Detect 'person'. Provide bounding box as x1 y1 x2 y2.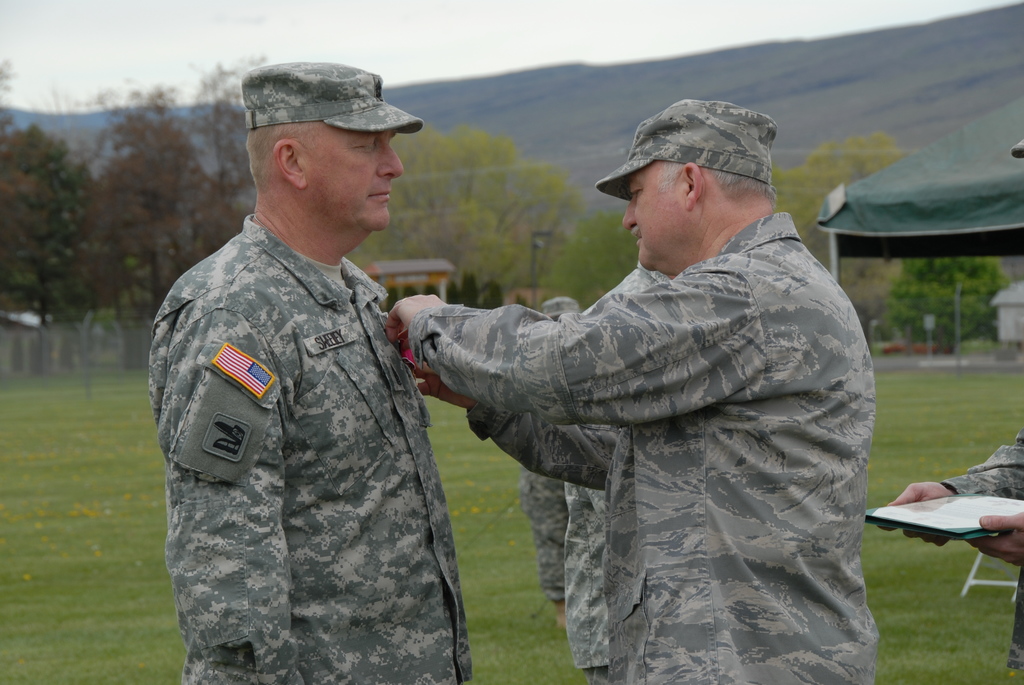
145 62 474 684.
